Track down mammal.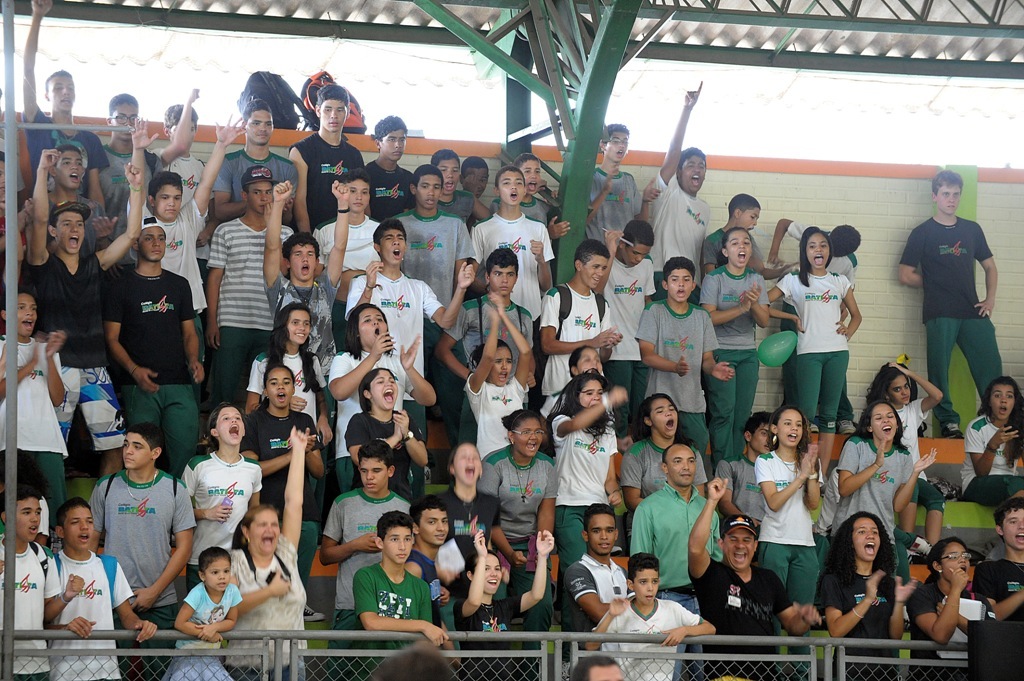
Tracked to bbox(633, 252, 734, 465).
